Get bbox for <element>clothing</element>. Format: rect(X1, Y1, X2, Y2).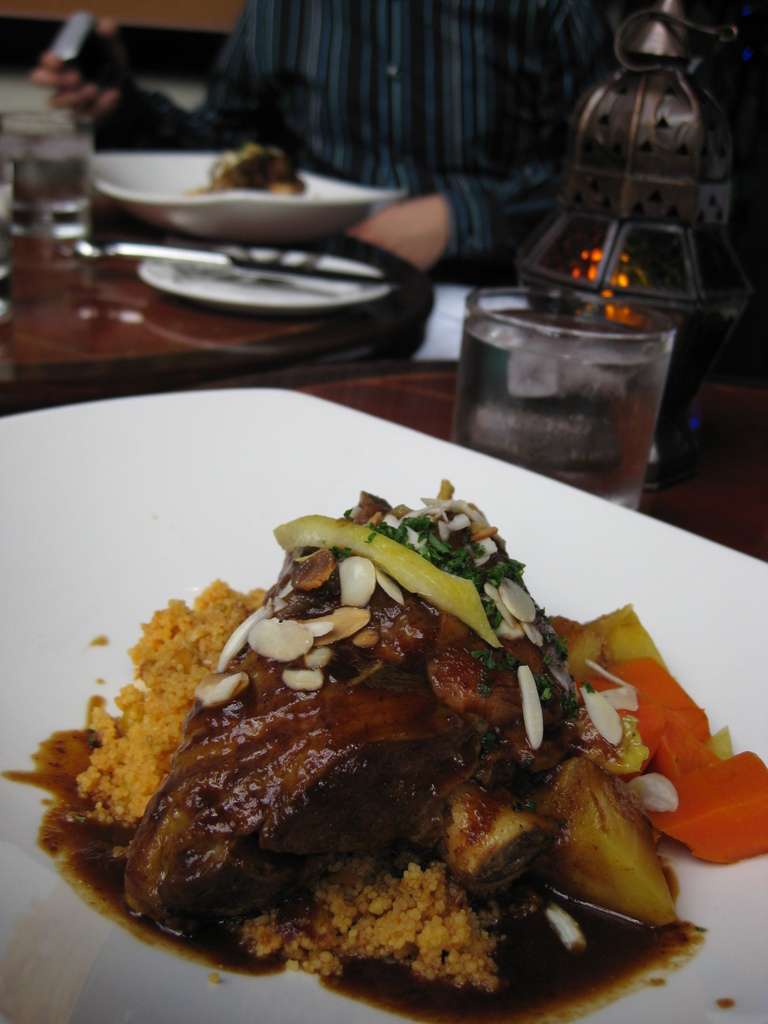
rect(136, 0, 642, 311).
